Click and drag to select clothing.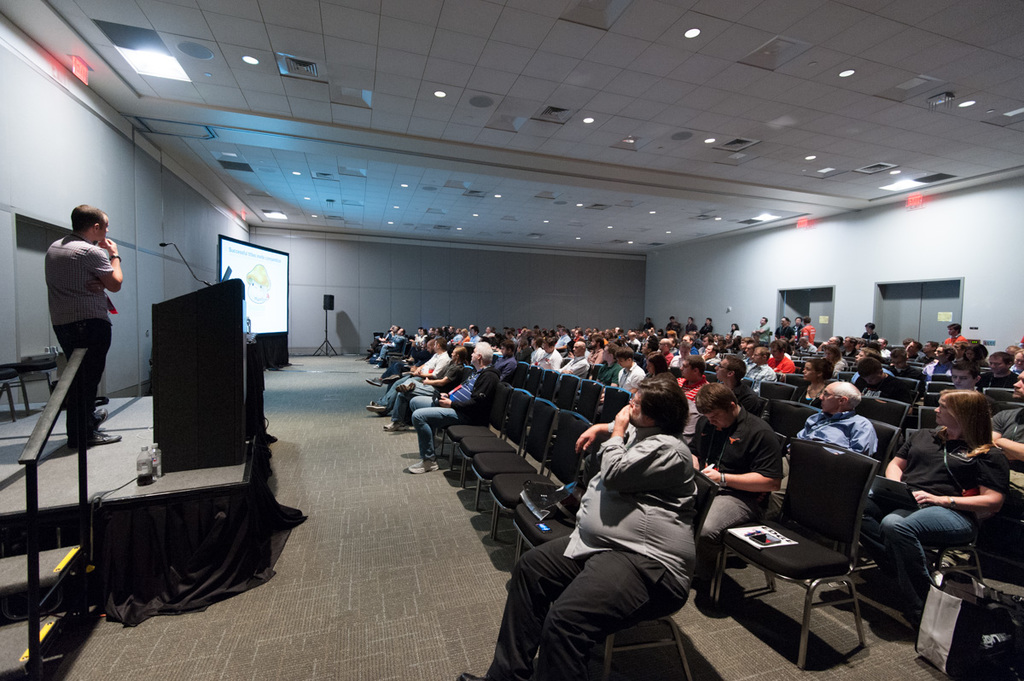
Selection: {"left": 669, "top": 352, "right": 685, "bottom": 370}.
